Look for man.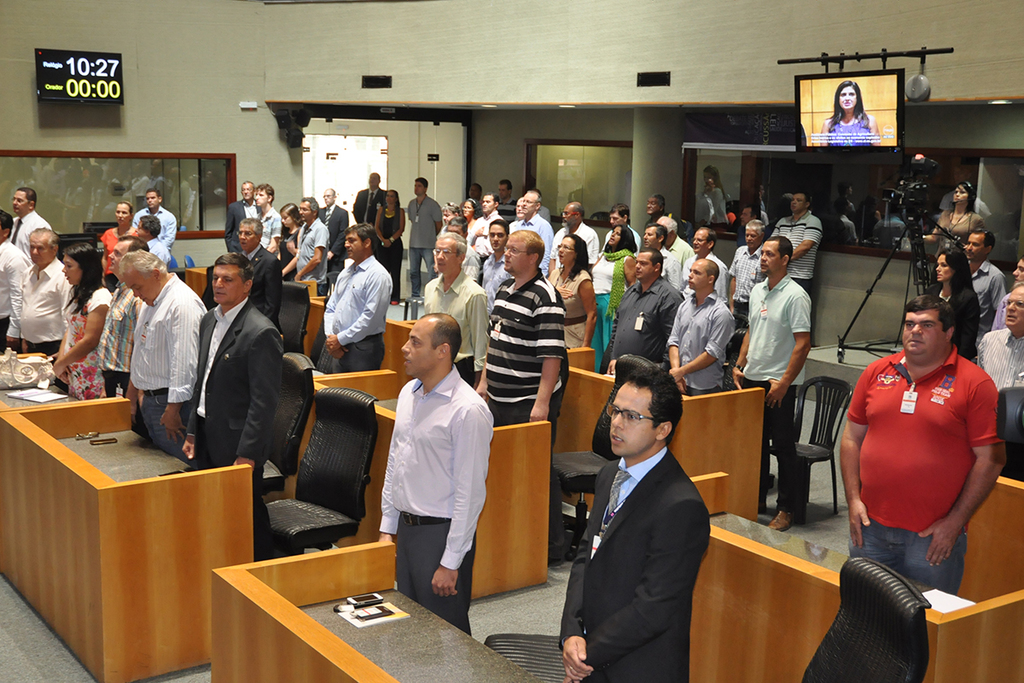
Found: bbox(316, 187, 347, 274).
